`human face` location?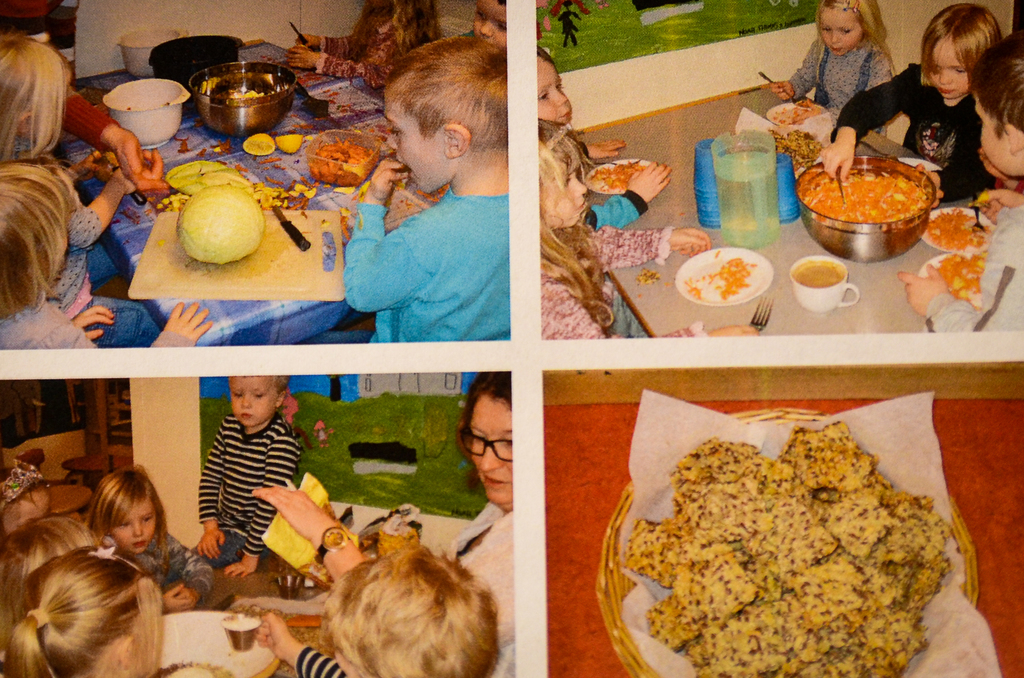
819/8/861/58
